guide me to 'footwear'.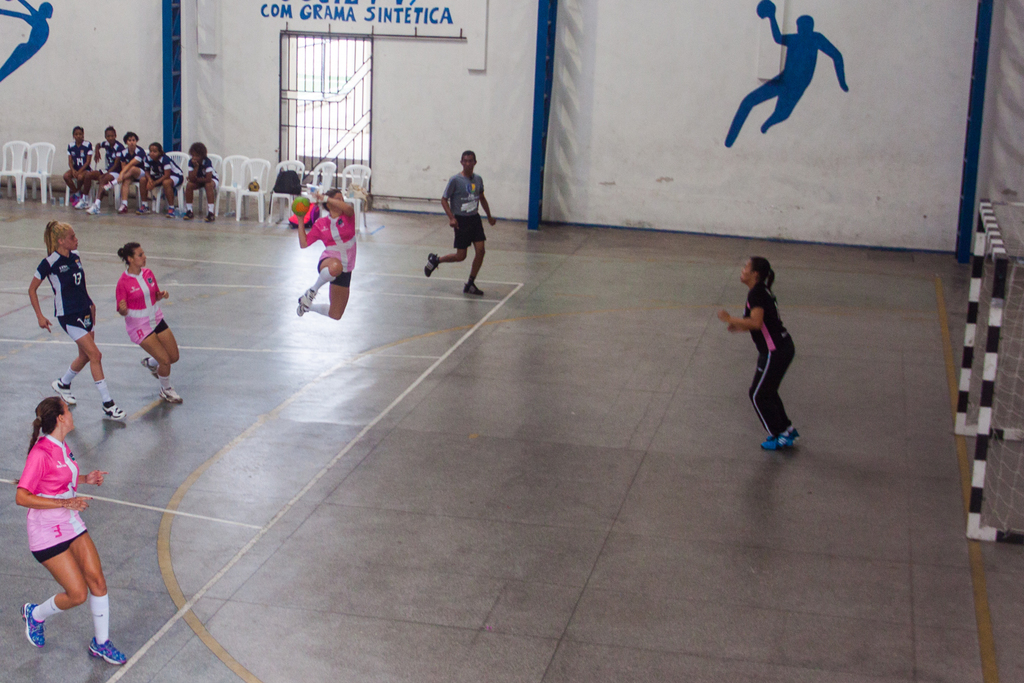
Guidance: l=53, t=378, r=76, b=409.
